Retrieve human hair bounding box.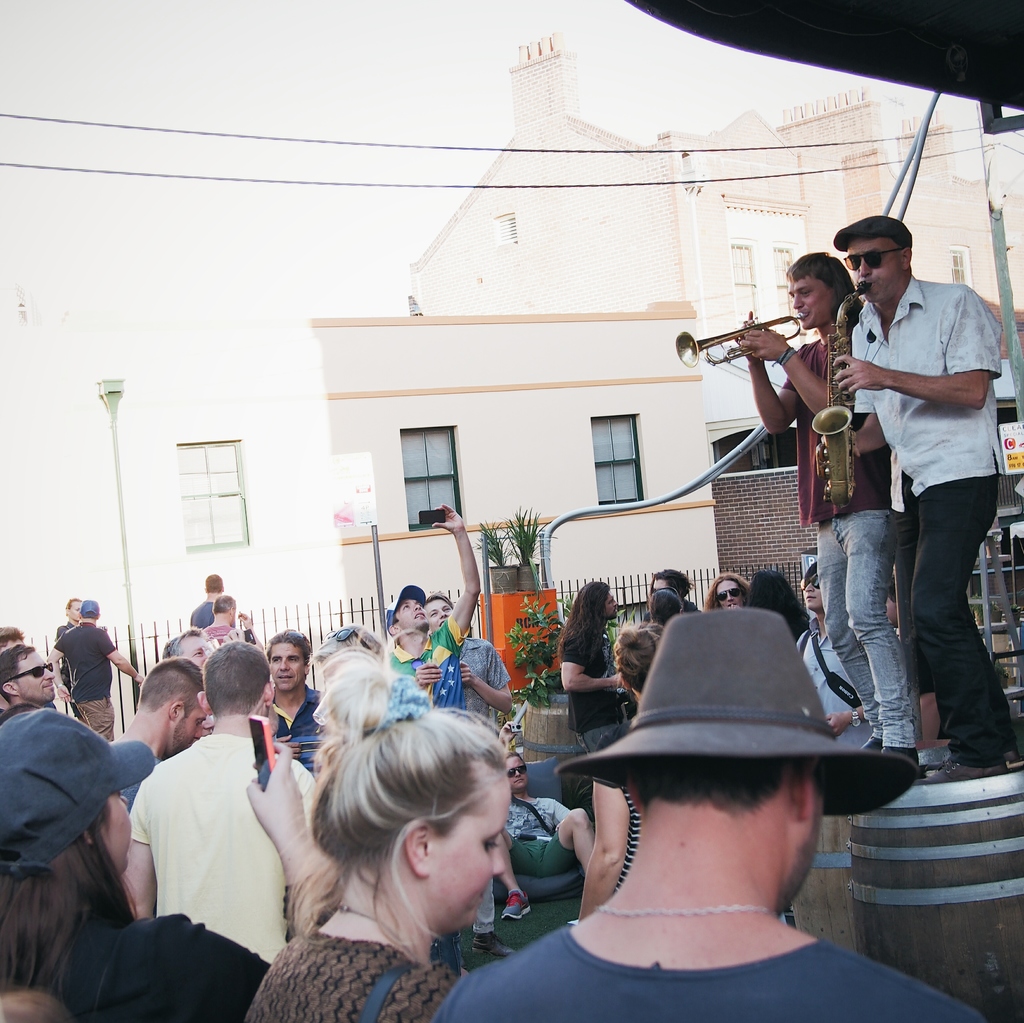
Bounding box: left=205, top=571, right=223, bottom=592.
